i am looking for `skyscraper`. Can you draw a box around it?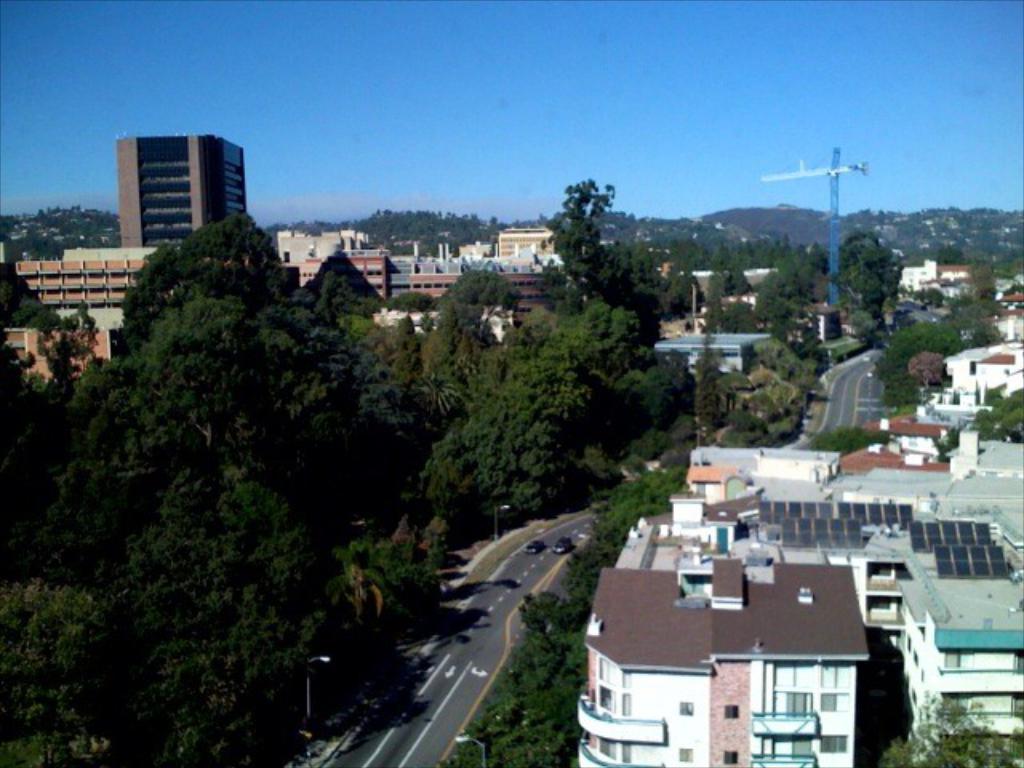
Sure, the bounding box is bbox=(573, 533, 872, 766).
